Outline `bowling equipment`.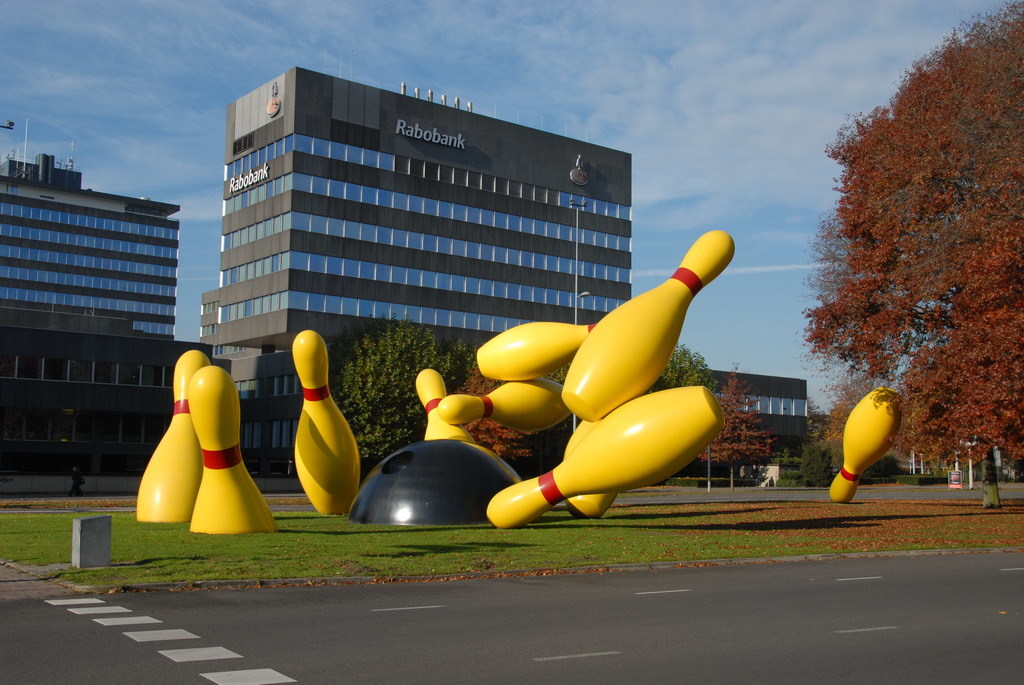
Outline: select_region(348, 442, 519, 533).
